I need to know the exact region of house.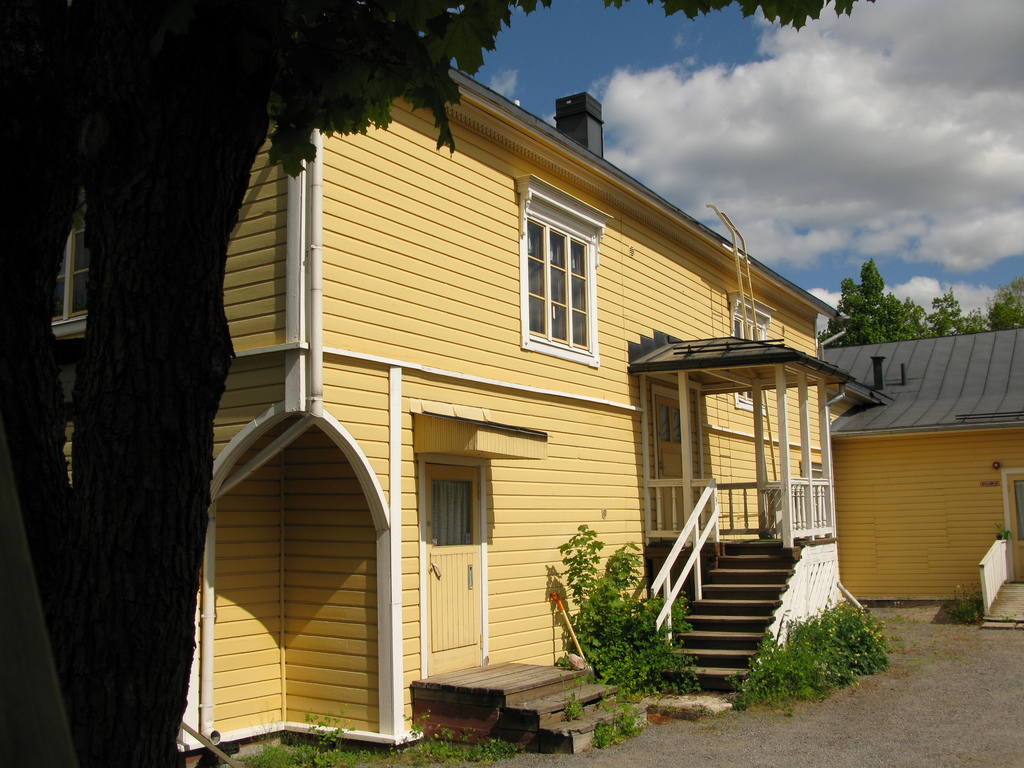
Region: bbox=(847, 328, 1023, 625).
